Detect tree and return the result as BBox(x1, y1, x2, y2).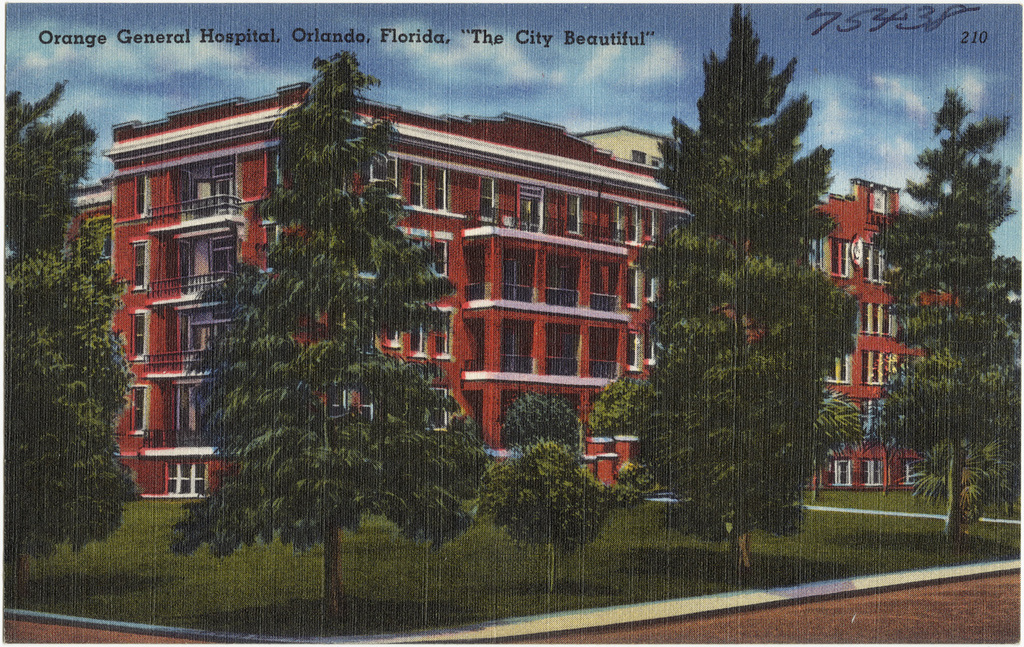
BBox(806, 386, 872, 498).
